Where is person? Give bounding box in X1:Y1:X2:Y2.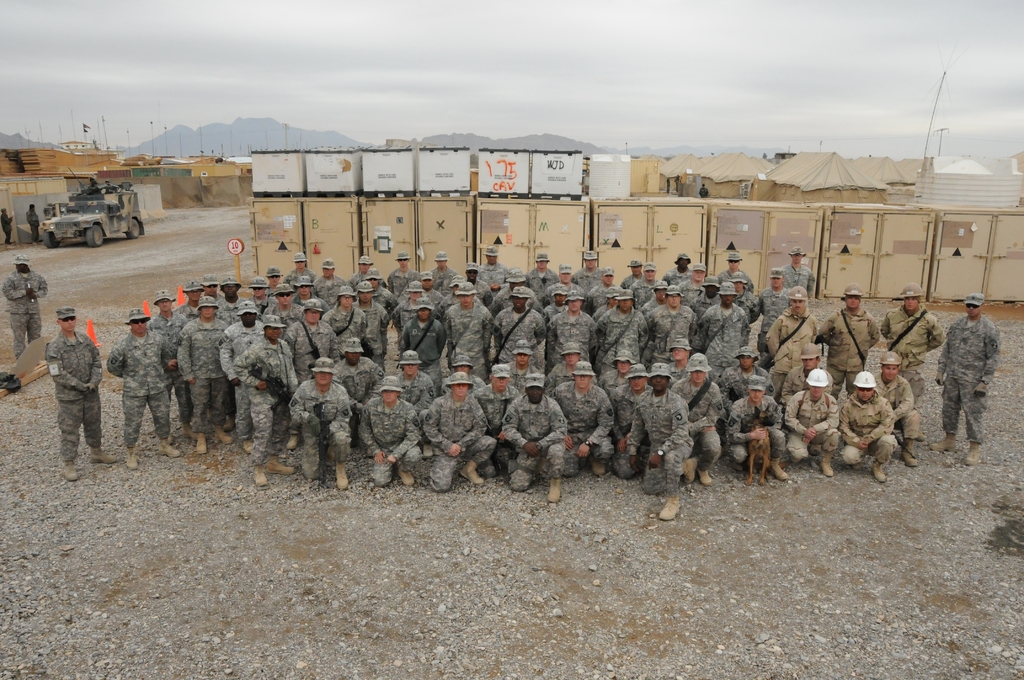
1:250:49:360.
